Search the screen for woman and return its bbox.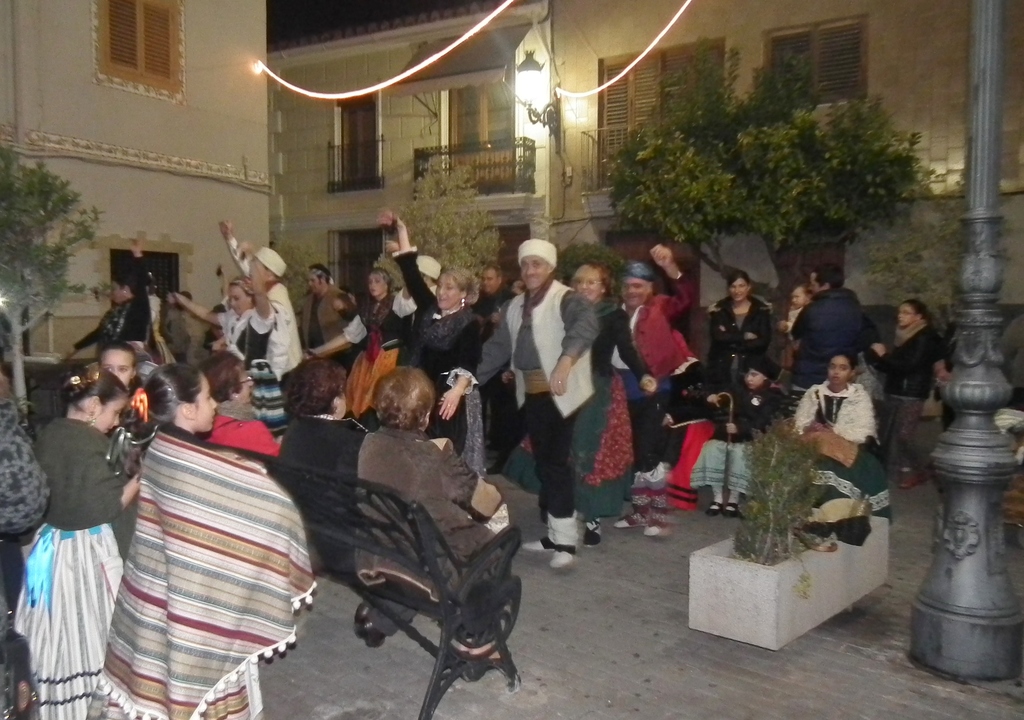
Found: region(70, 337, 307, 705).
